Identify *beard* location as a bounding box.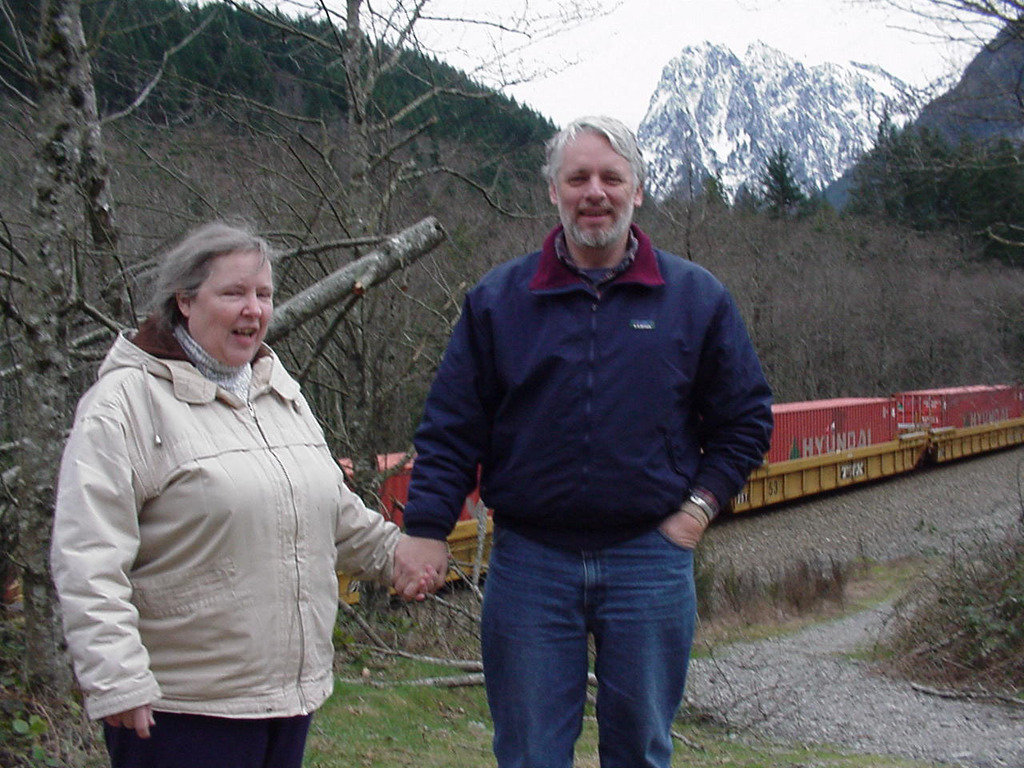
<box>554,206,634,253</box>.
